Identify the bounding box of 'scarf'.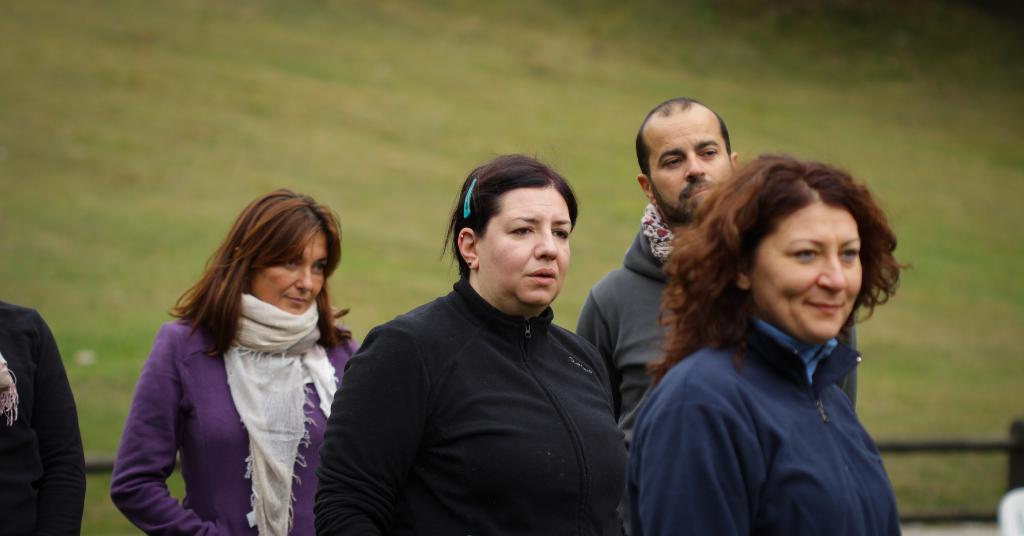
select_region(641, 201, 690, 267).
